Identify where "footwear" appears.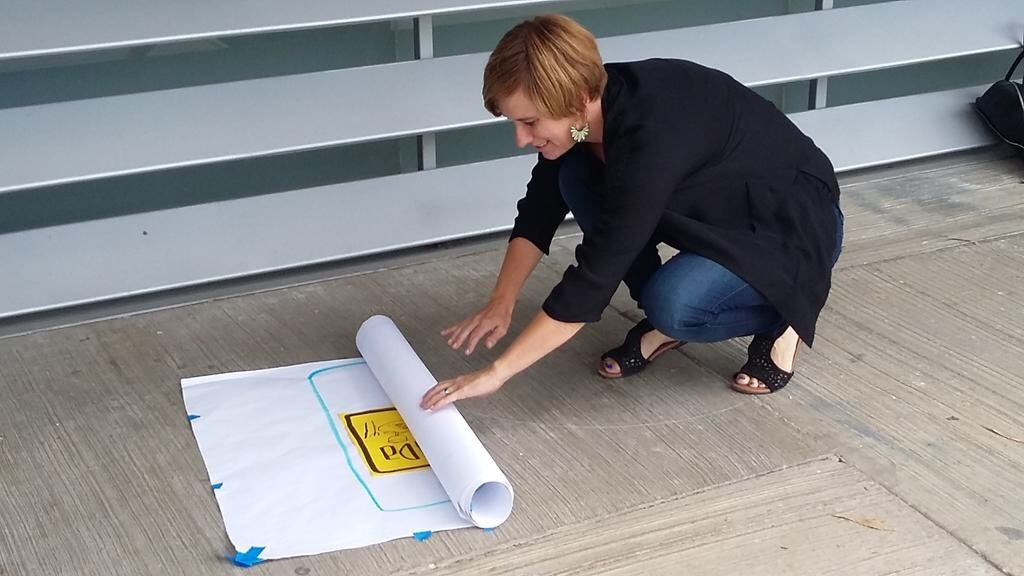
Appears at pyautogui.locateOnScreen(731, 332, 803, 394).
